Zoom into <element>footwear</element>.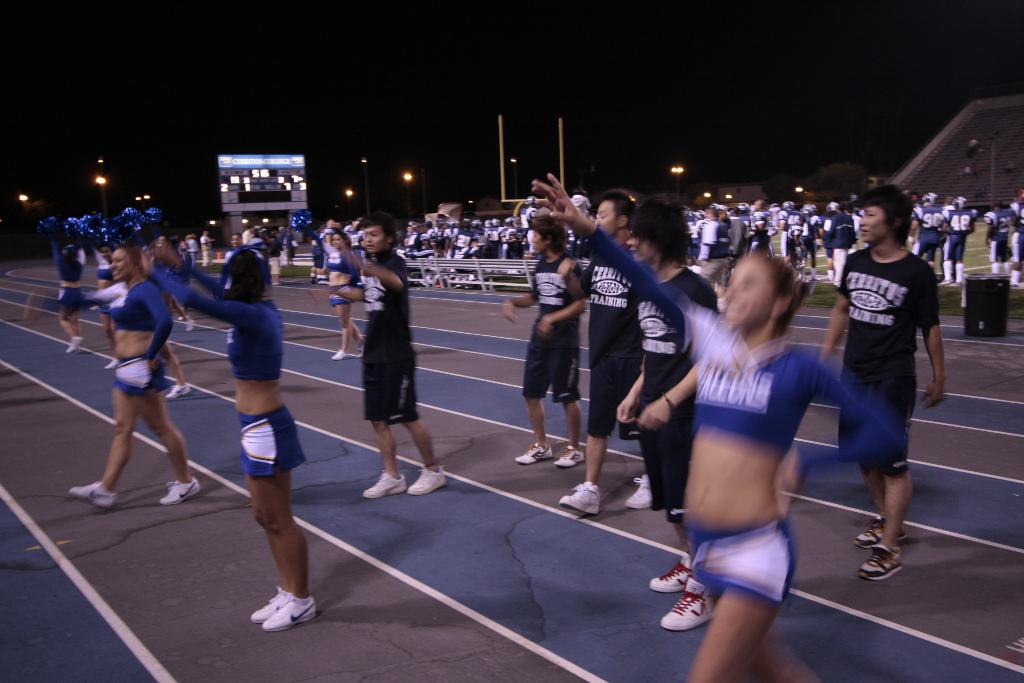
Zoom target: x1=628, y1=472, x2=652, y2=508.
